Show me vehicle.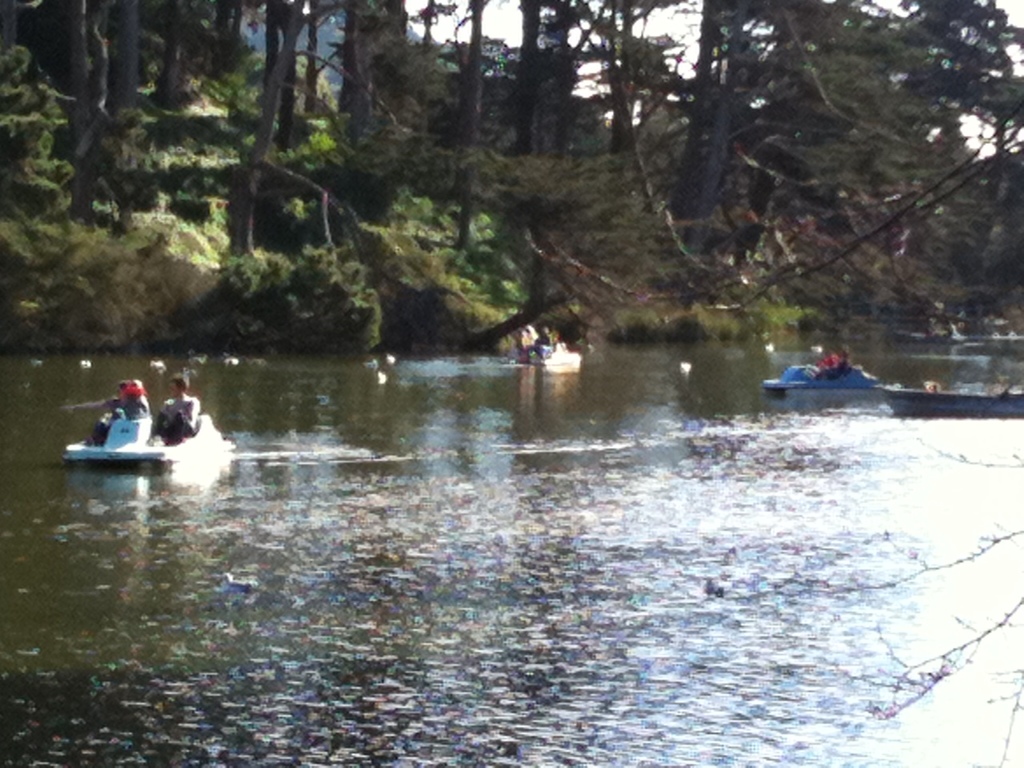
vehicle is here: 526/338/582/374.
